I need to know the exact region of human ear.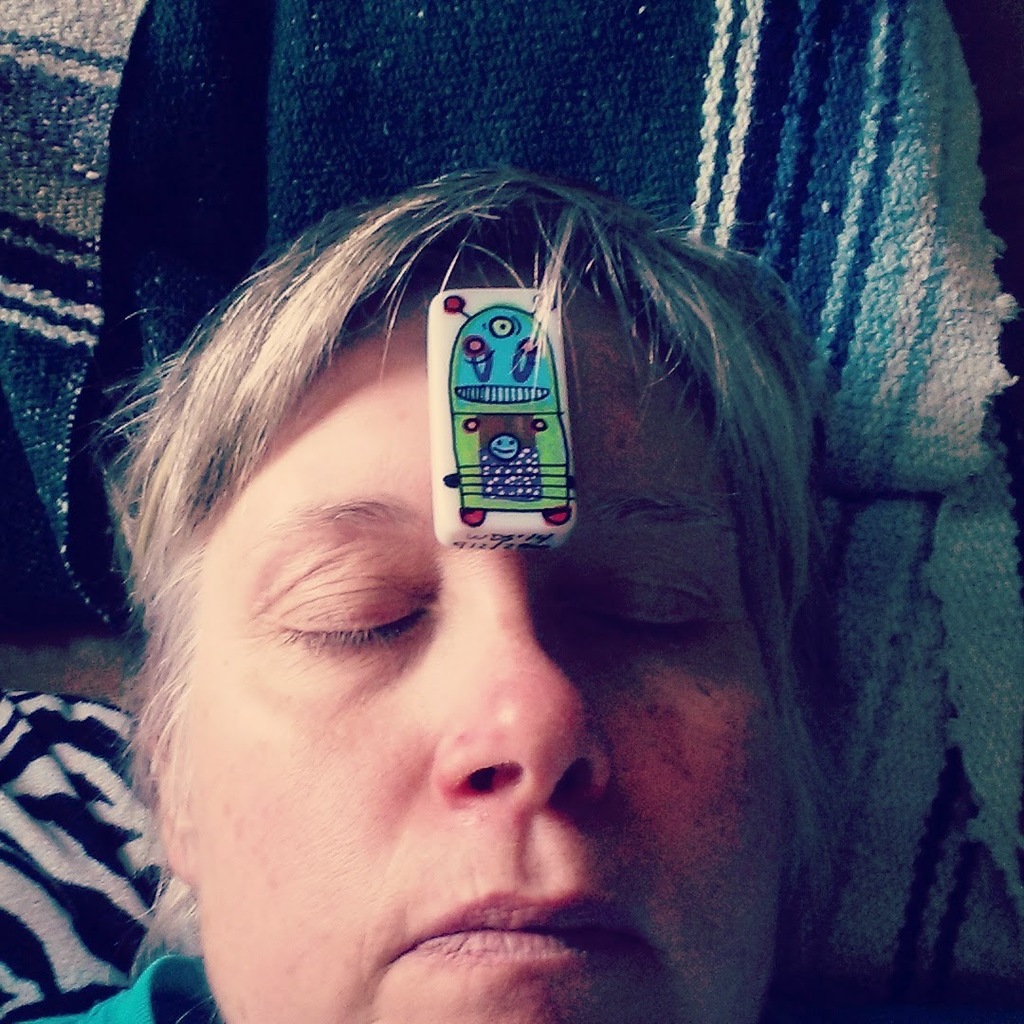
Region: box=[155, 728, 190, 884].
